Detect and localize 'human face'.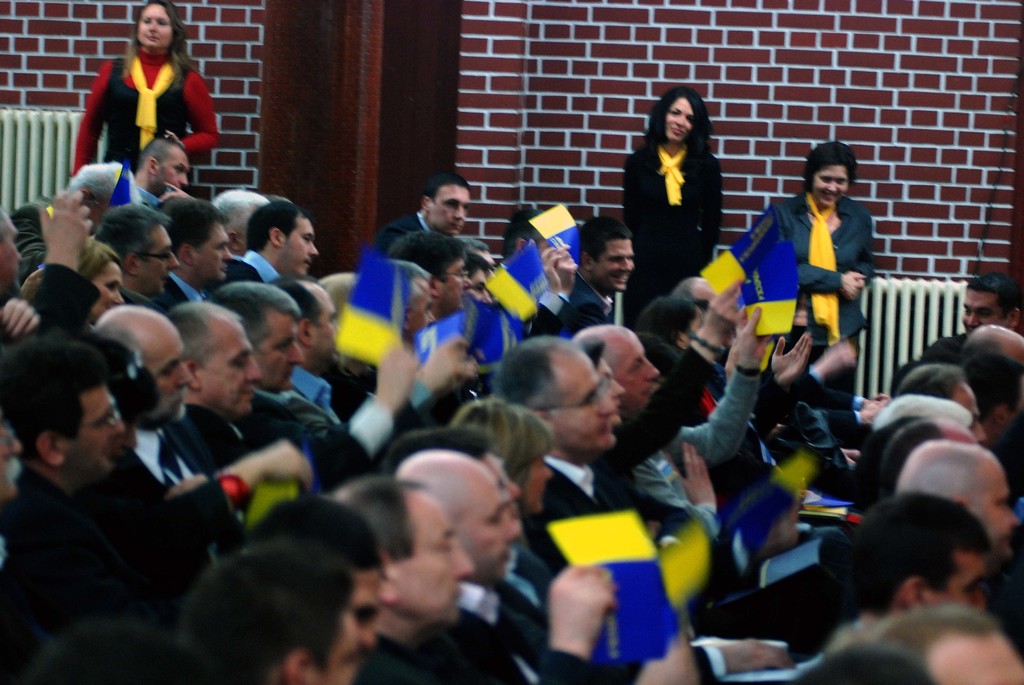
Localized at [x1=136, y1=4, x2=172, y2=47].
